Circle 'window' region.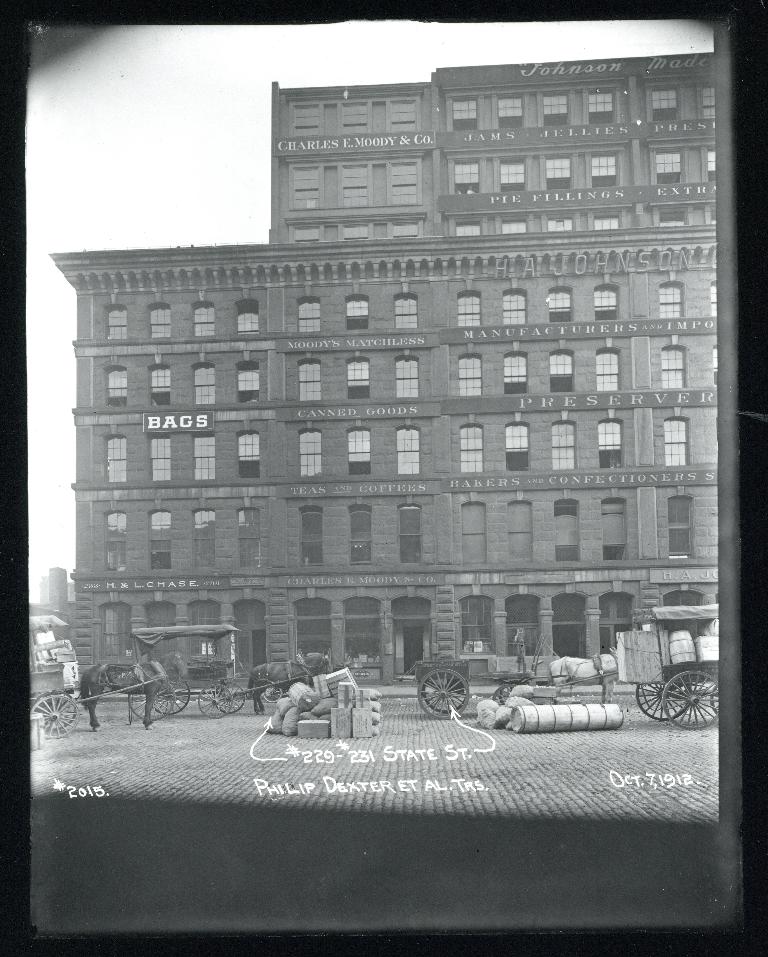
Region: crop(400, 498, 421, 564).
